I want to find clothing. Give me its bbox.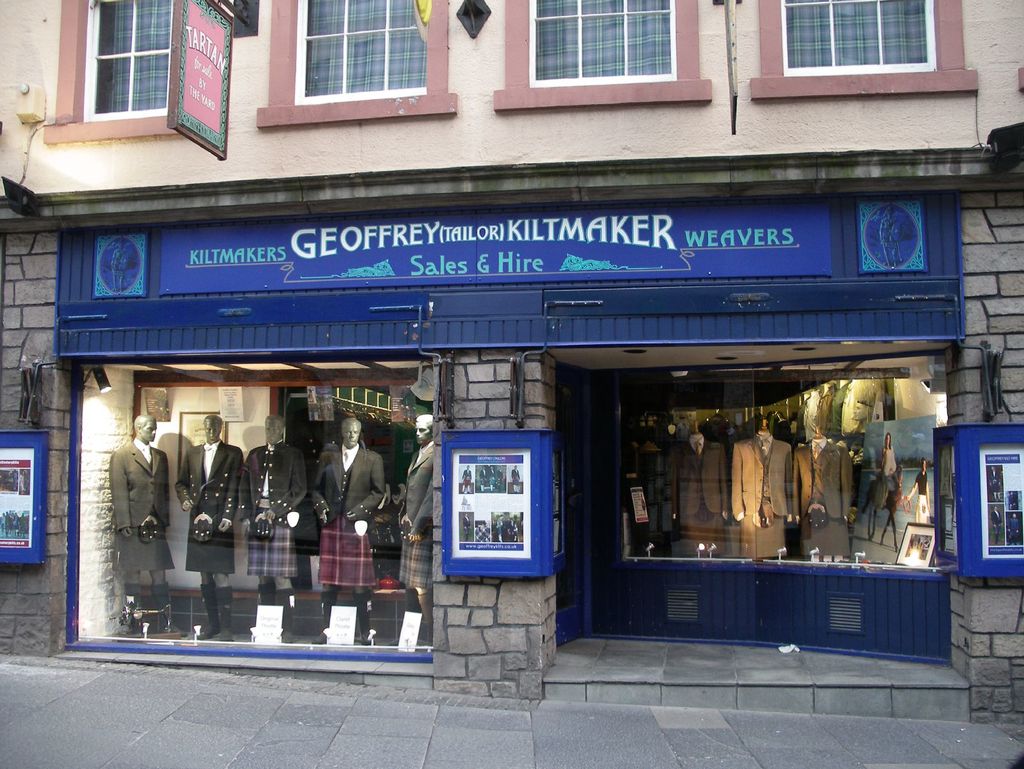
bbox(732, 437, 790, 559).
